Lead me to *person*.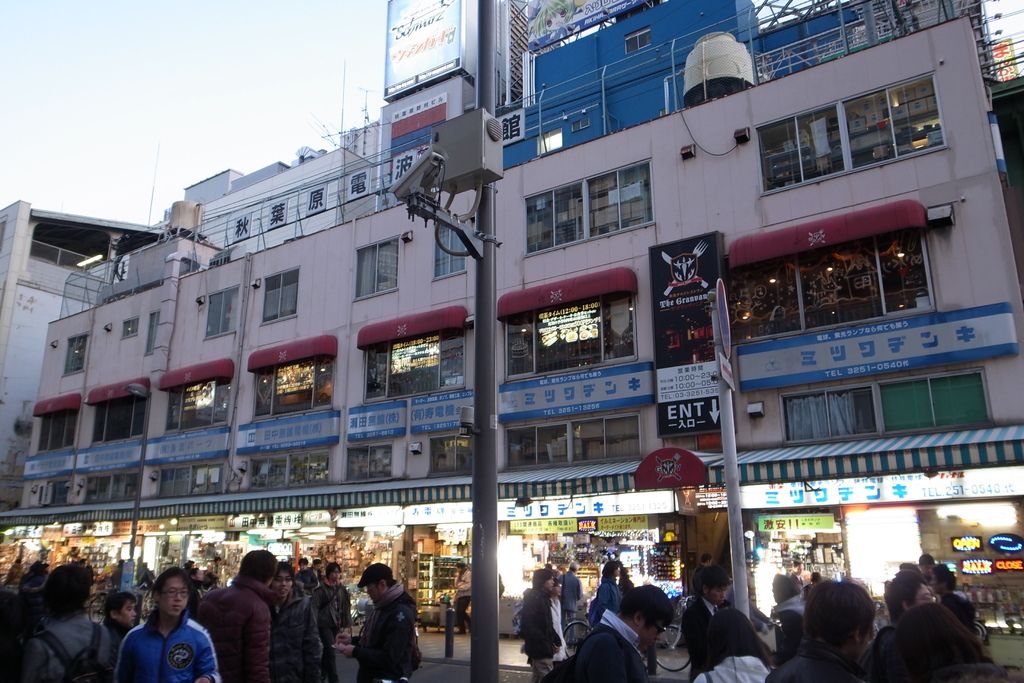
Lead to crop(695, 552, 716, 595).
